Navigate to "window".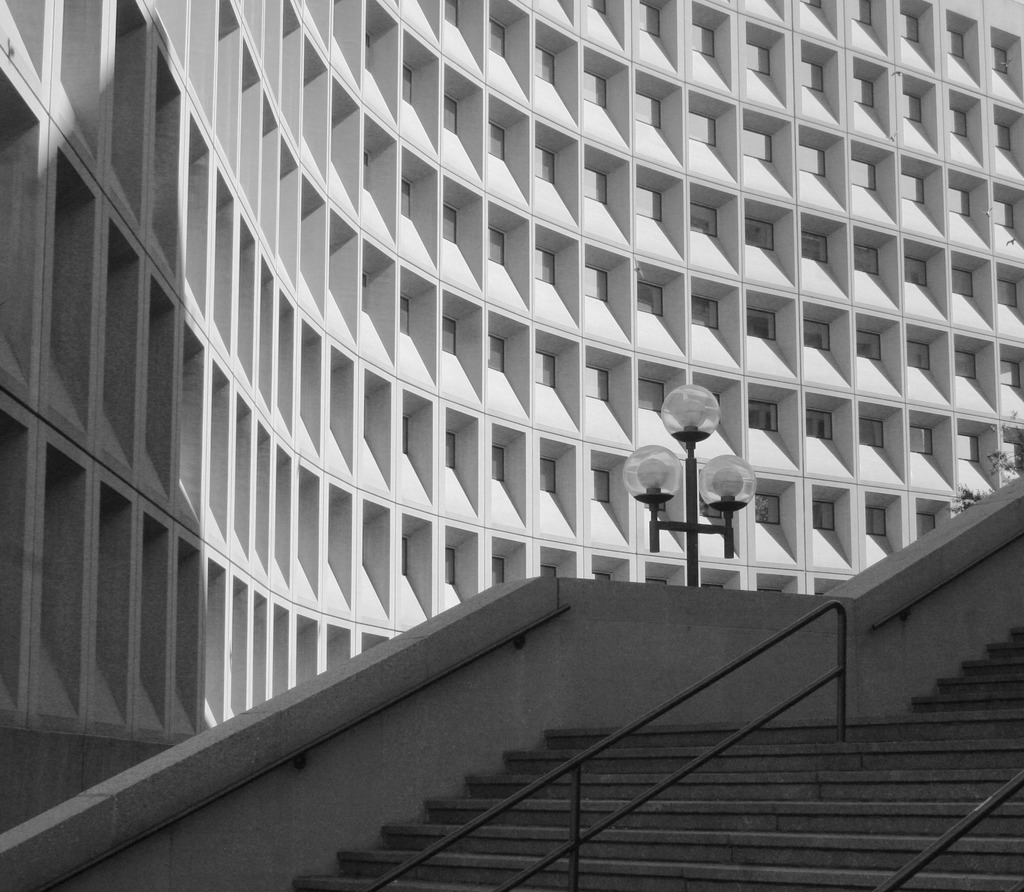
Navigation target: box(742, 216, 777, 253).
